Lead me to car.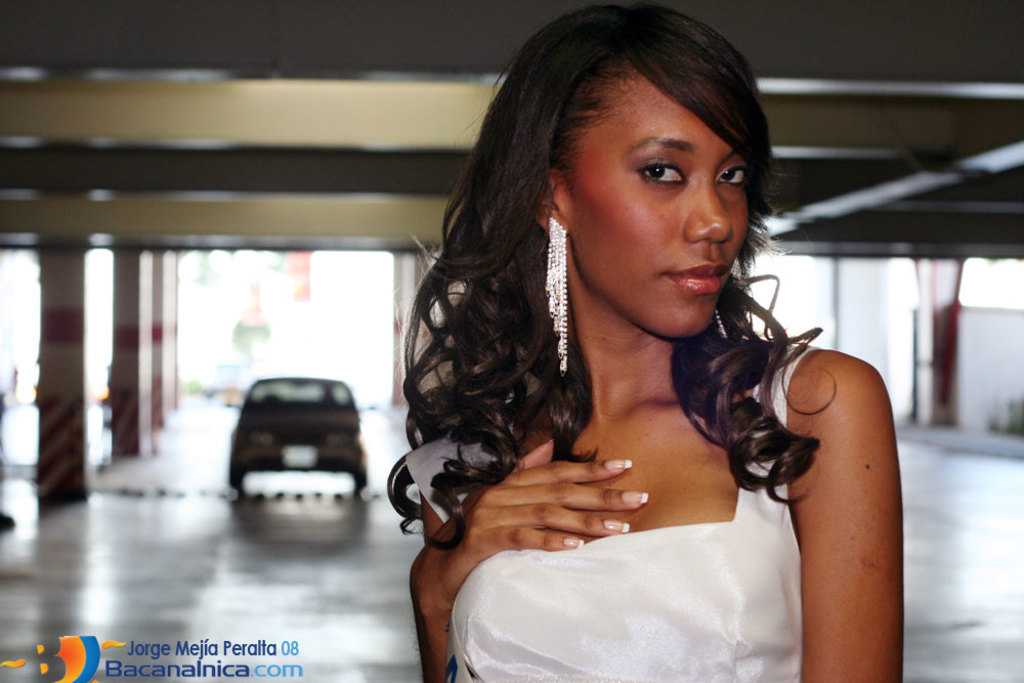
Lead to l=229, t=376, r=373, b=496.
